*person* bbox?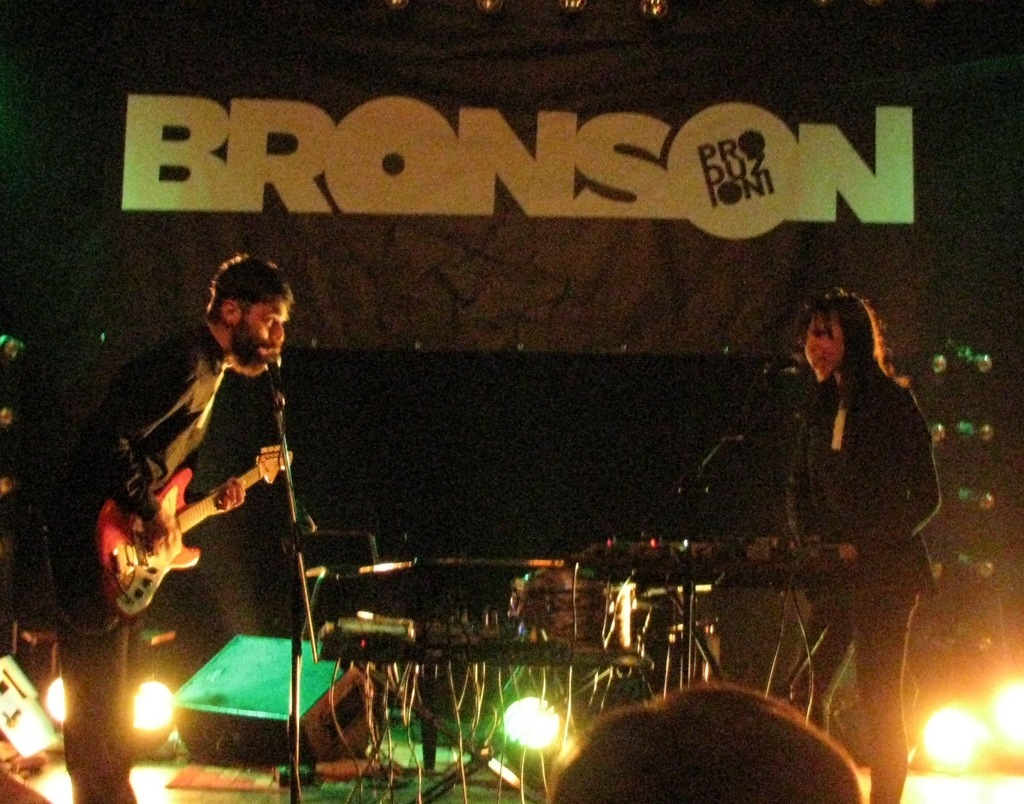
detection(6, 250, 302, 803)
